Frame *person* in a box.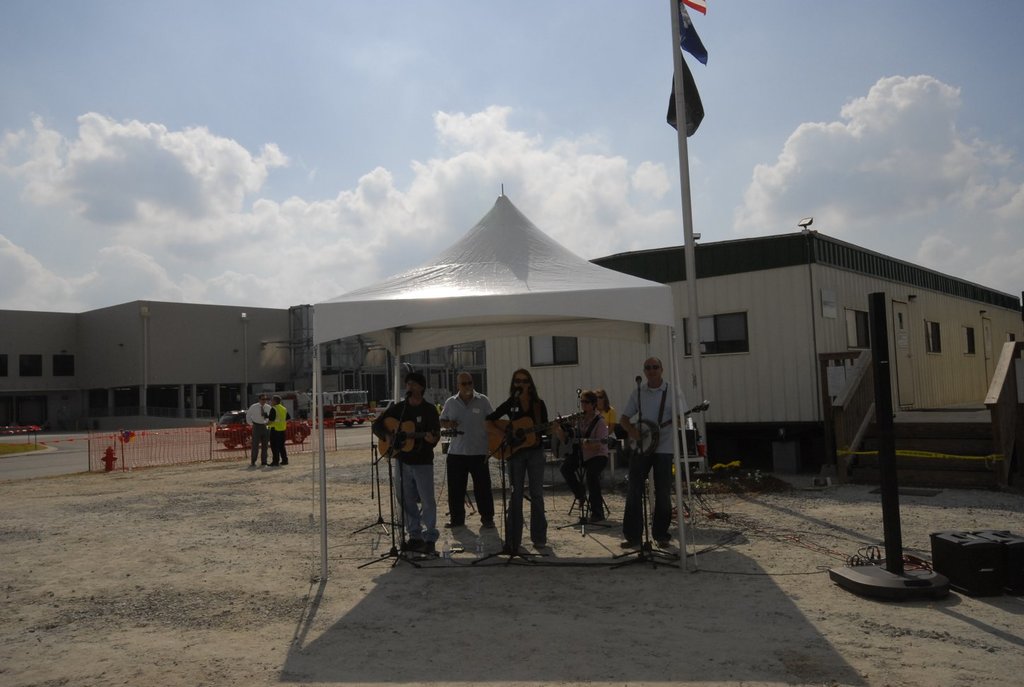
263:393:291:462.
